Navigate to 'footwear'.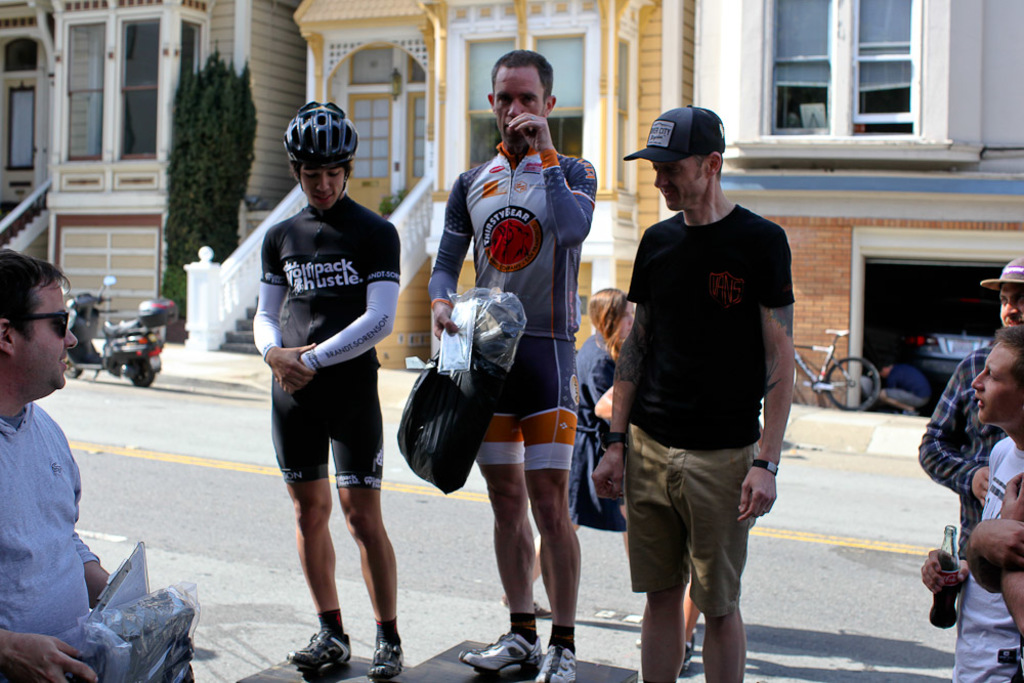
Navigation target: select_region(684, 633, 699, 677).
